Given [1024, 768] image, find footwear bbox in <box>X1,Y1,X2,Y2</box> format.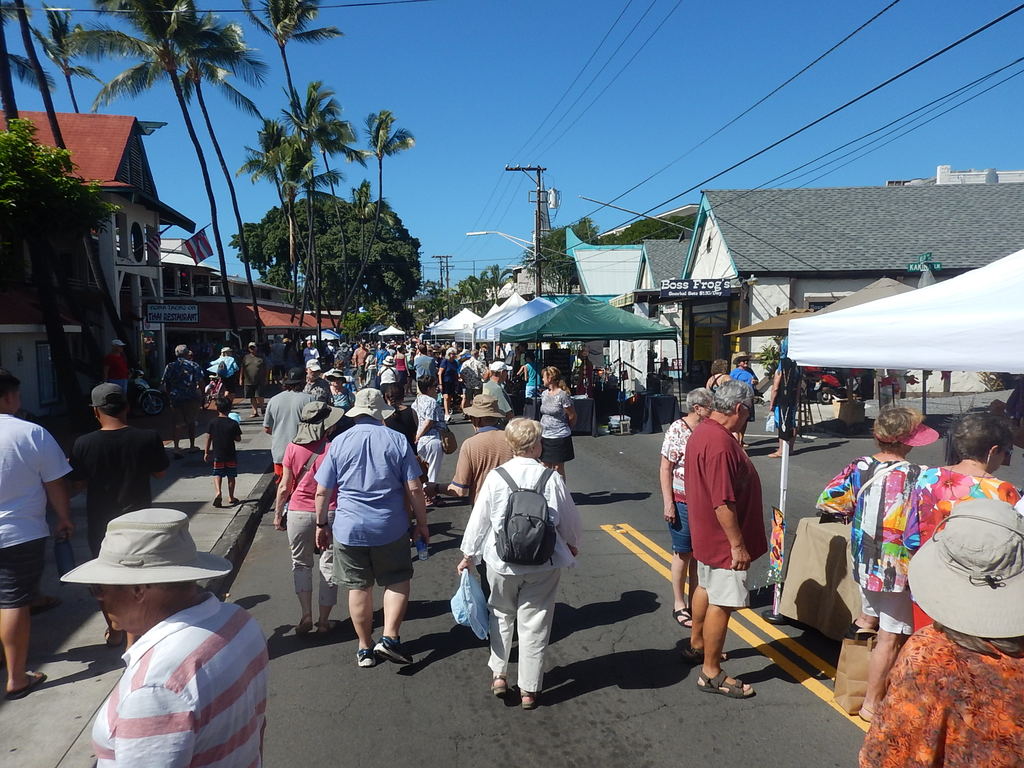
<box>694,666,755,696</box>.
